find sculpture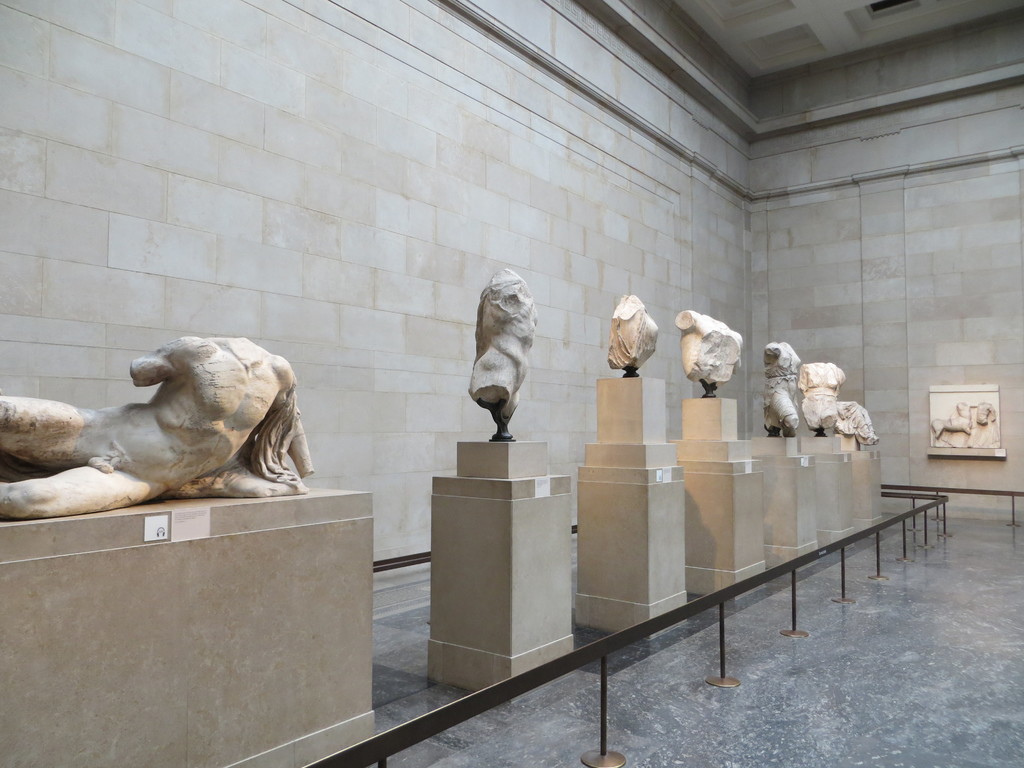
select_region(671, 308, 741, 392)
